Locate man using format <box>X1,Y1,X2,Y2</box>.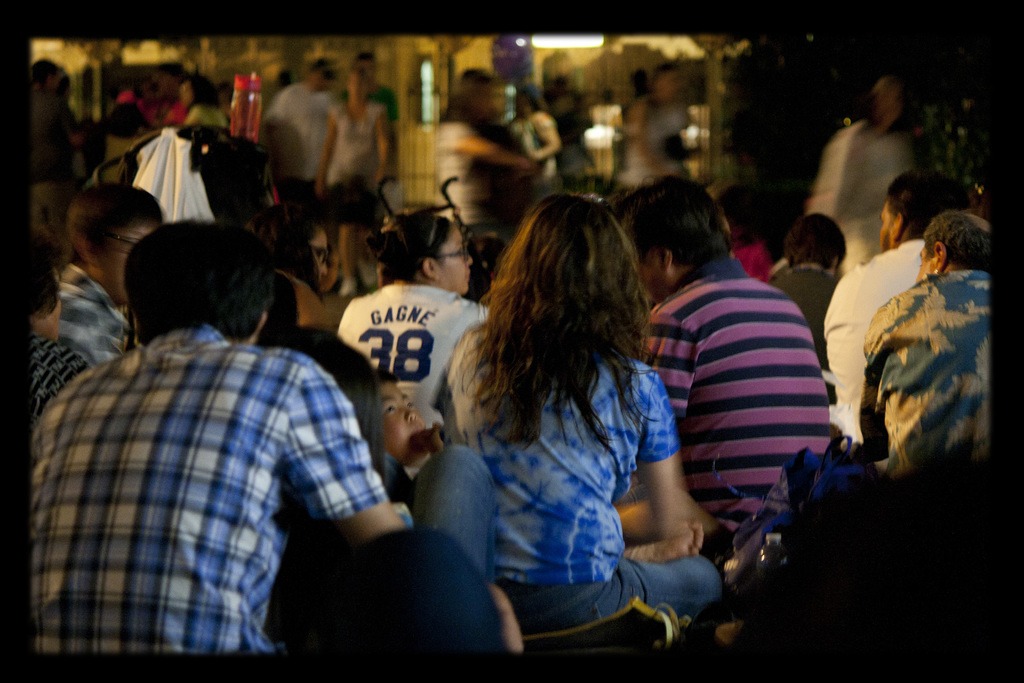
<box>47,178,164,372</box>.
